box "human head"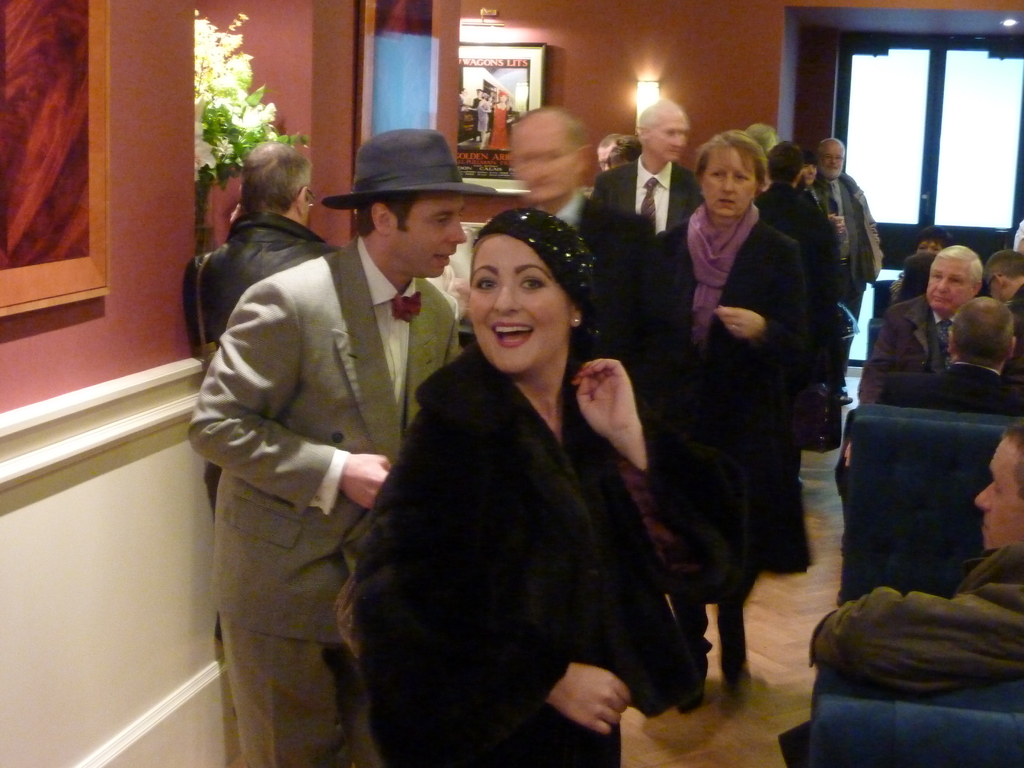
crop(744, 122, 771, 150)
